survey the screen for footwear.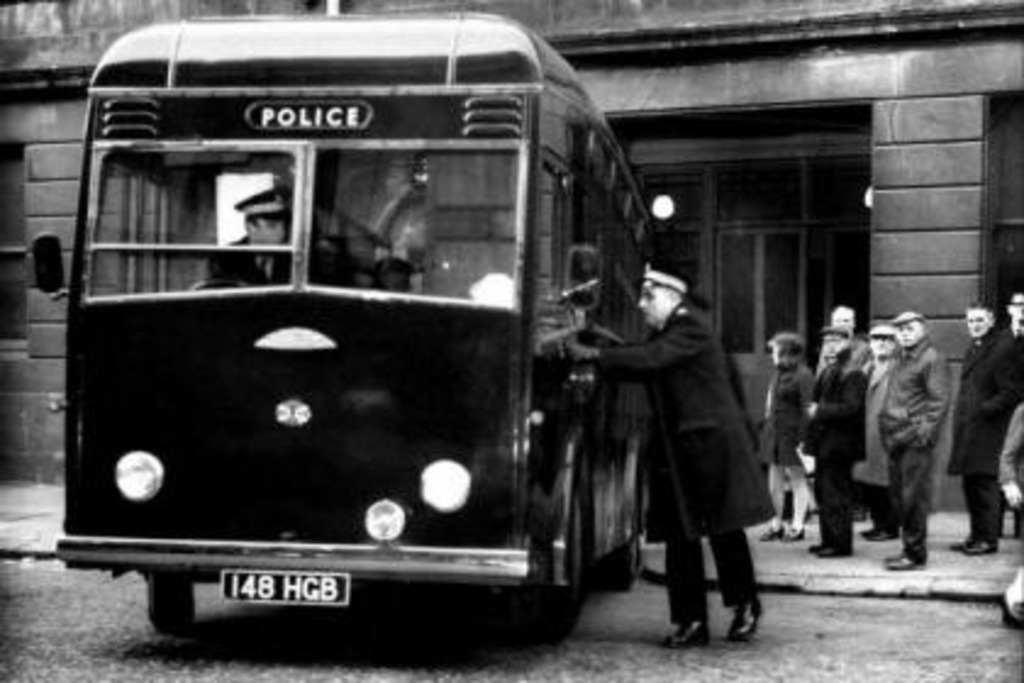
Survey found: 887,549,924,568.
